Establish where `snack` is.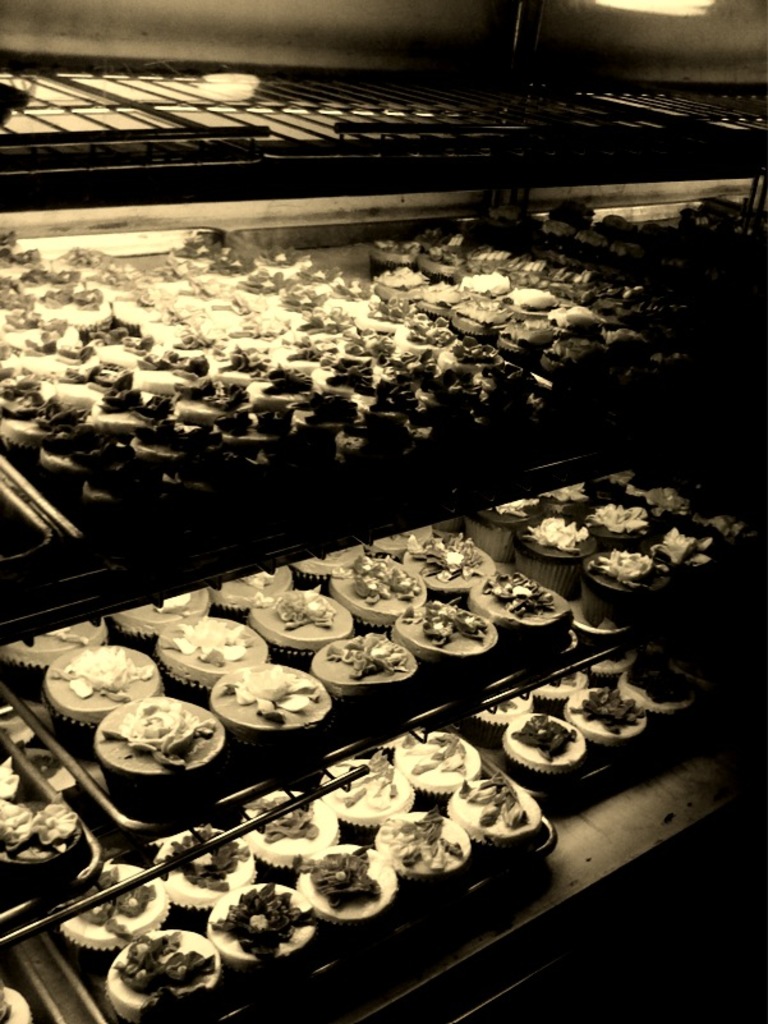
Established at x1=107 y1=580 x2=201 y2=630.
